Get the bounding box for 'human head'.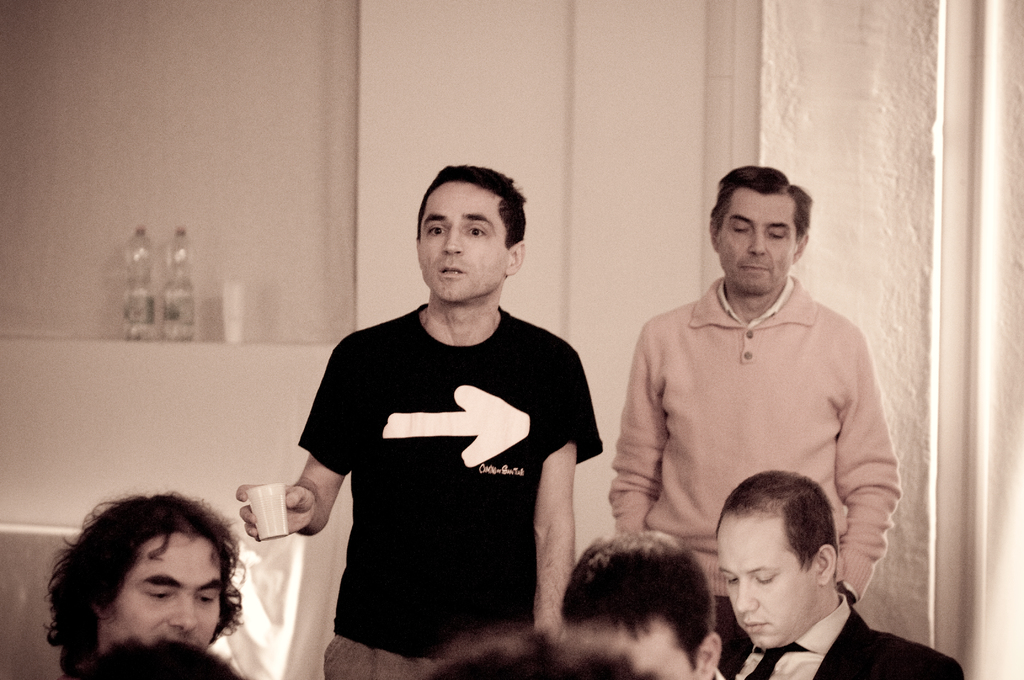
left=402, top=158, right=539, bottom=304.
